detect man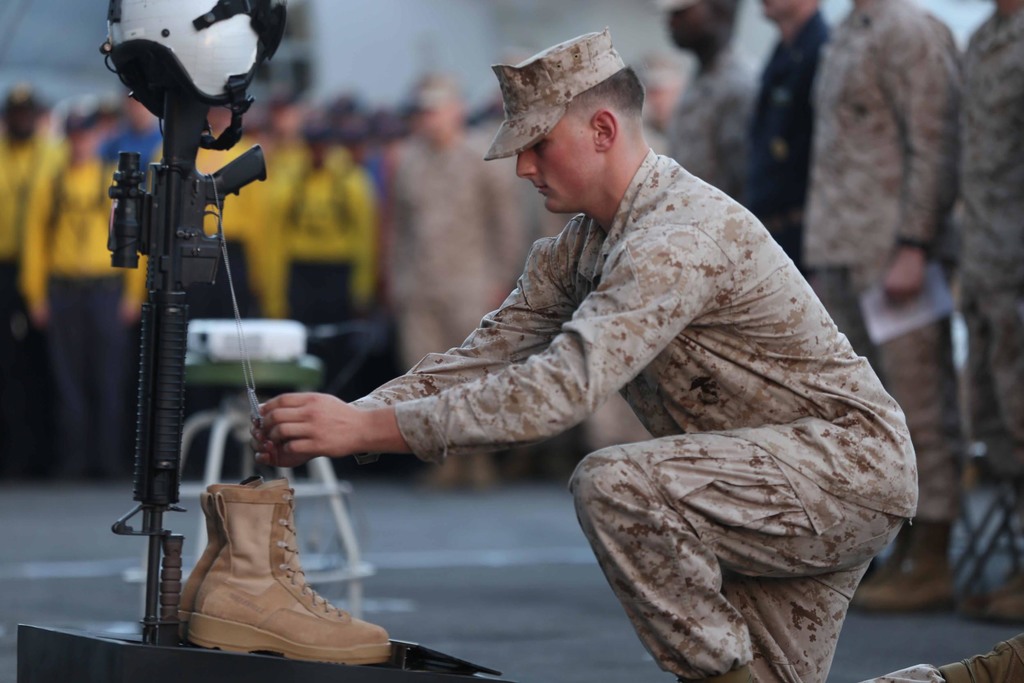
<box>952,0,1023,620</box>
